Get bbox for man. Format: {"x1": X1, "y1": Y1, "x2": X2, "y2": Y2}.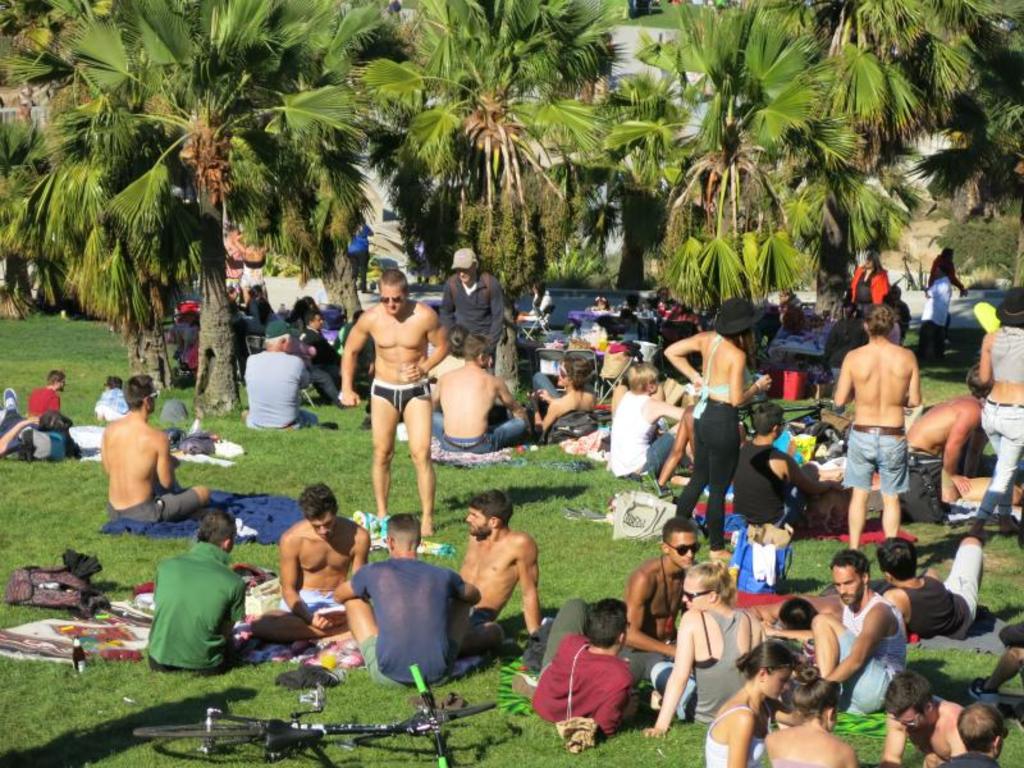
{"x1": 99, "y1": 372, "x2": 228, "y2": 531}.
